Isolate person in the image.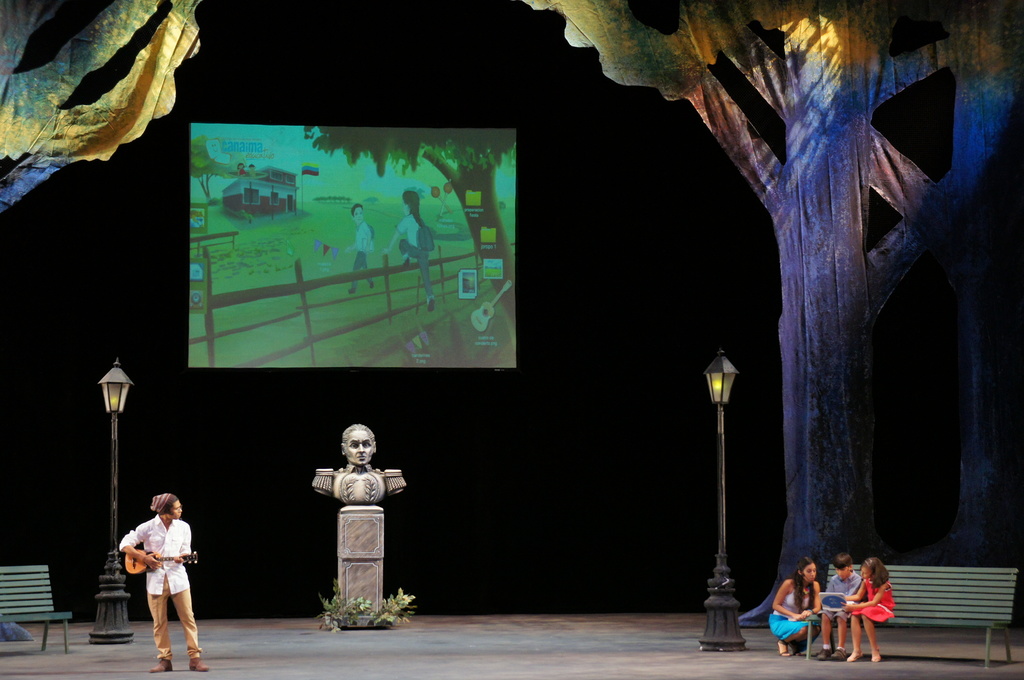
Isolated region: region(842, 558, 899, 660).
